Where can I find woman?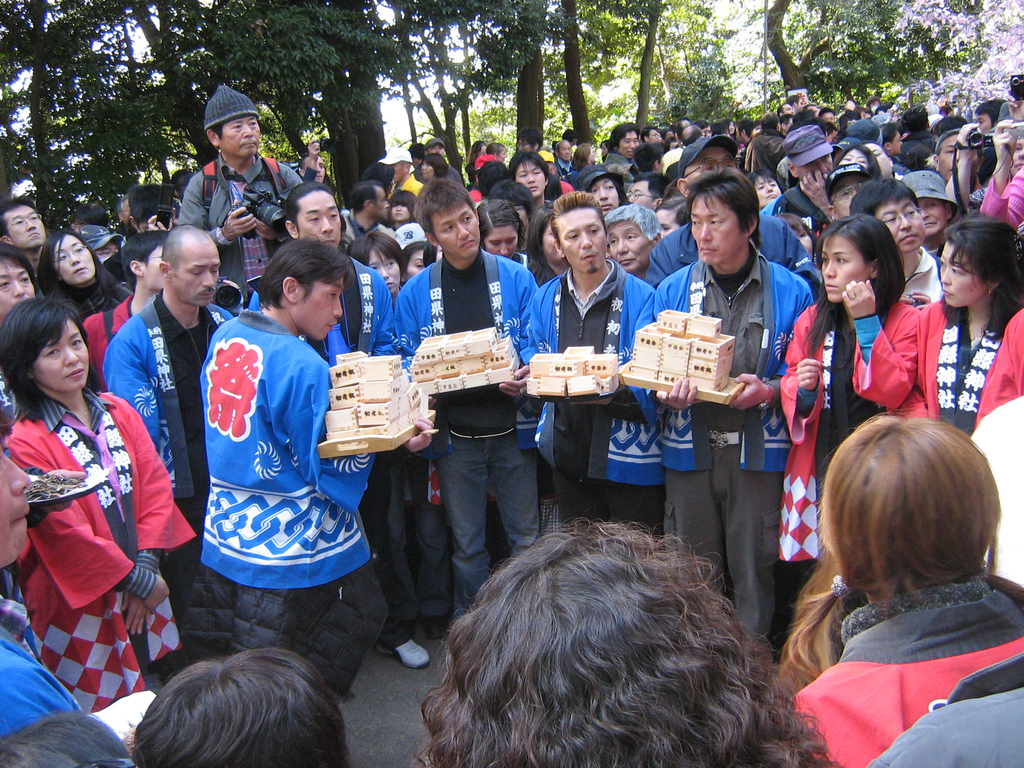
You can find it at {"left": 35, "top": 228, "right": 121, "bottom": 324}.
